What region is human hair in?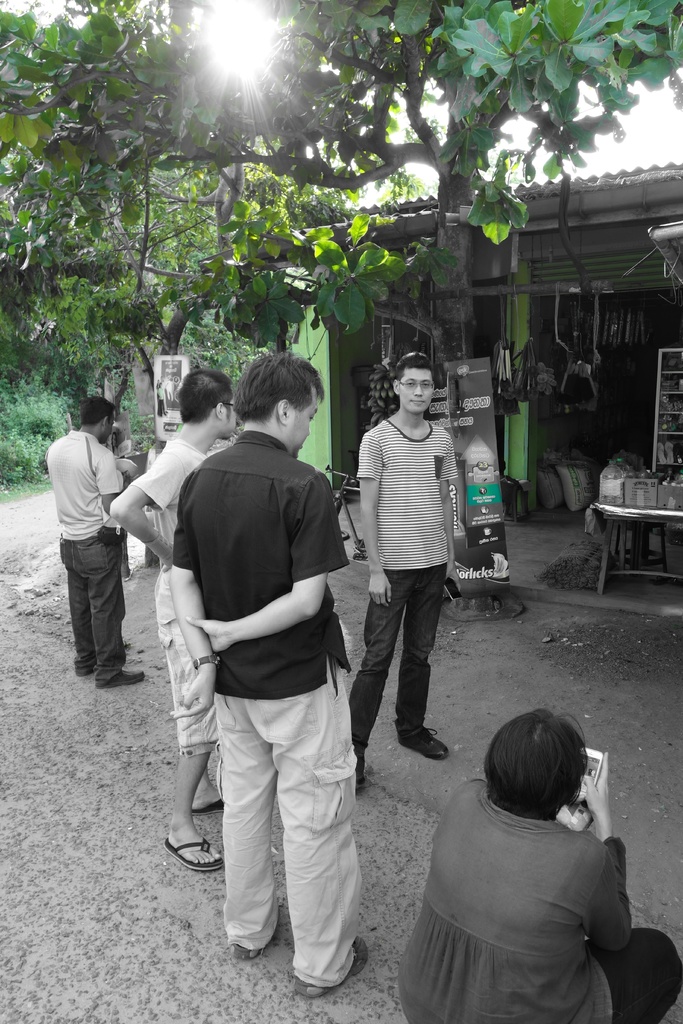
box=[181, 367, 242, 428].
